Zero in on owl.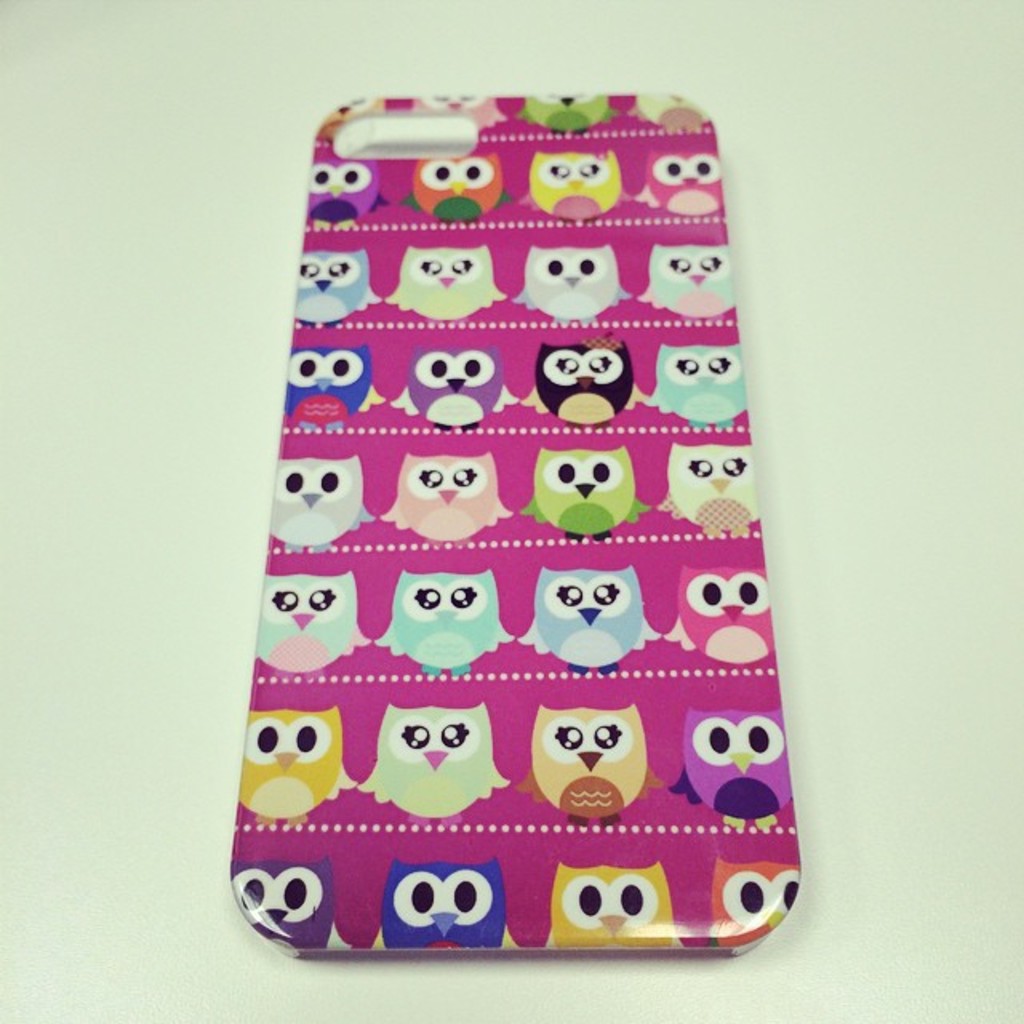
Zeroed in: <bbox>314, 94, 384, 144</bbox>.
